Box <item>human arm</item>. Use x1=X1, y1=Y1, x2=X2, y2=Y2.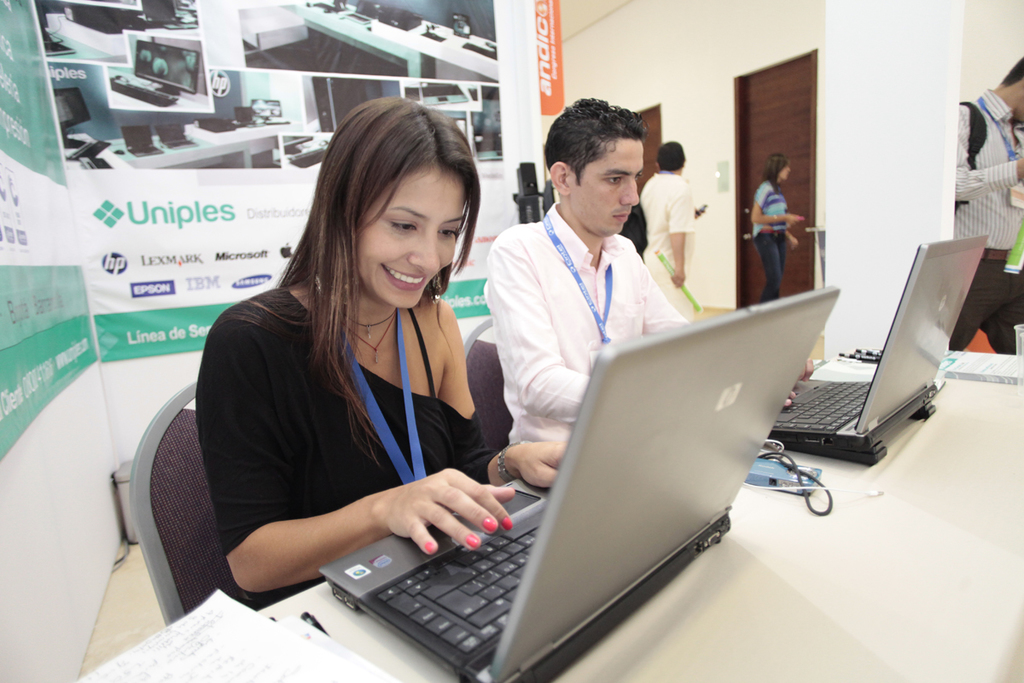
x1=430, y1=293, x2=579, y2=499.
